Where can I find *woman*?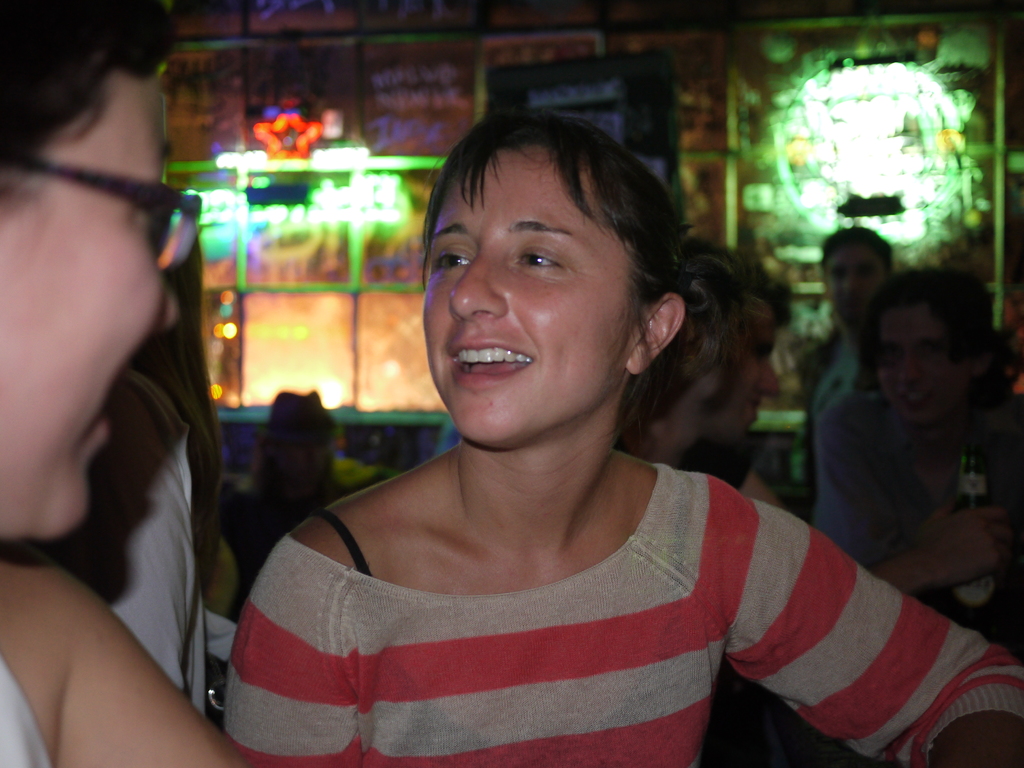
You can find it at 0 0 246 767.
